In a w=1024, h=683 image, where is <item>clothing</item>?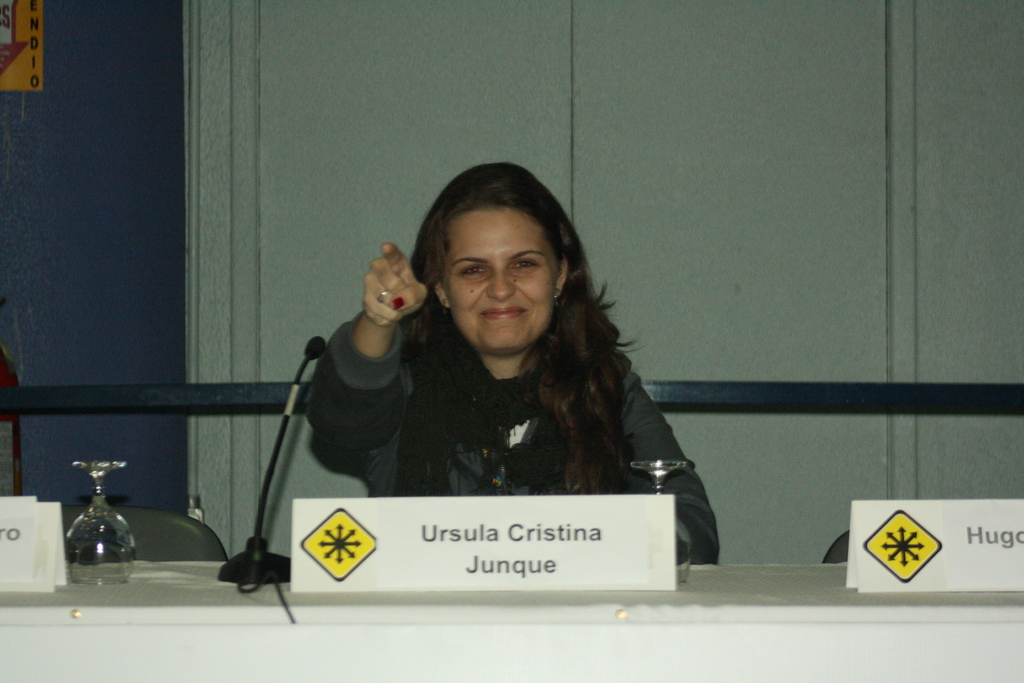
351/253/698/532.
